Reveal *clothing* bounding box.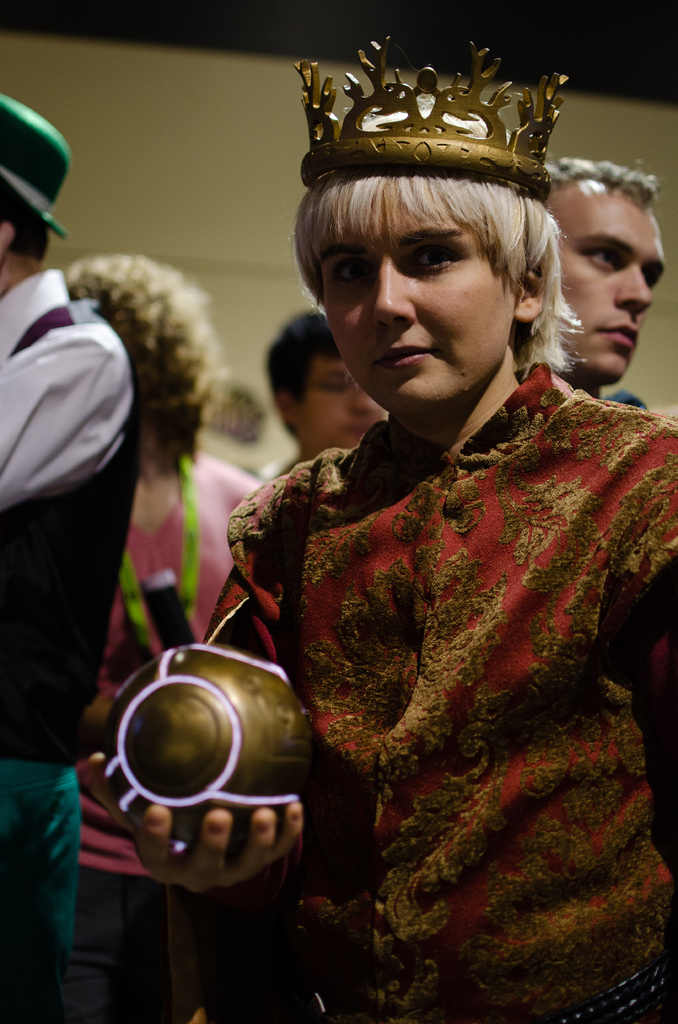
Revealed: 68, 449, 262, 1021.
